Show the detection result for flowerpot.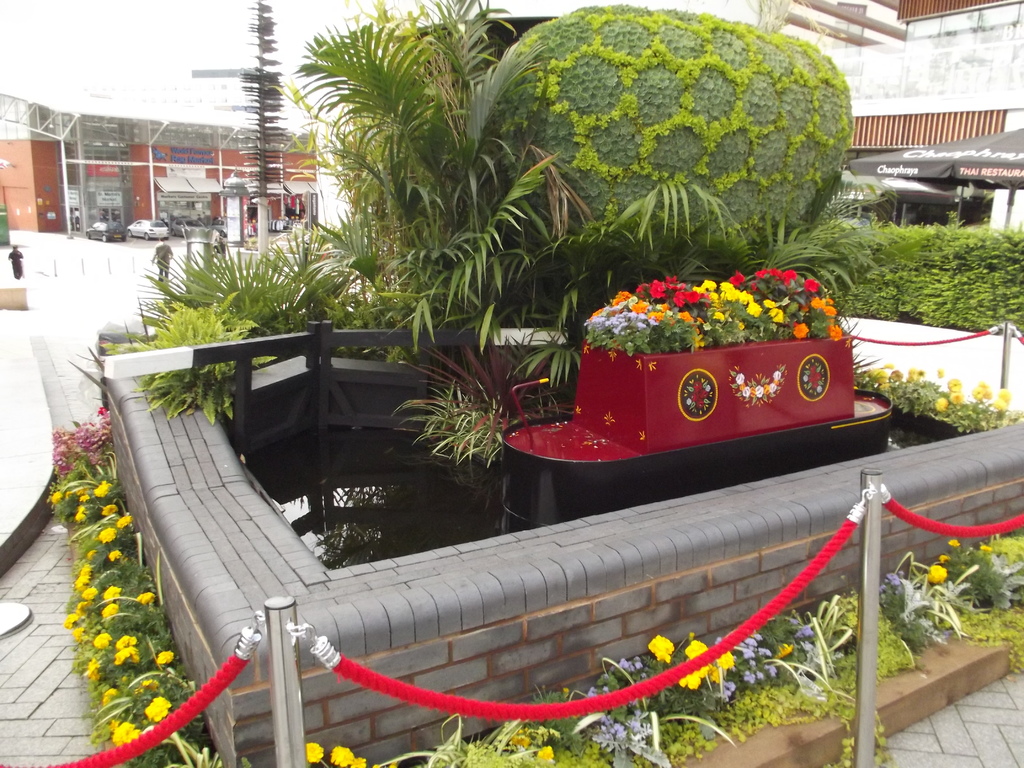
x1=501 y1=327 x2=893 y2=525.
